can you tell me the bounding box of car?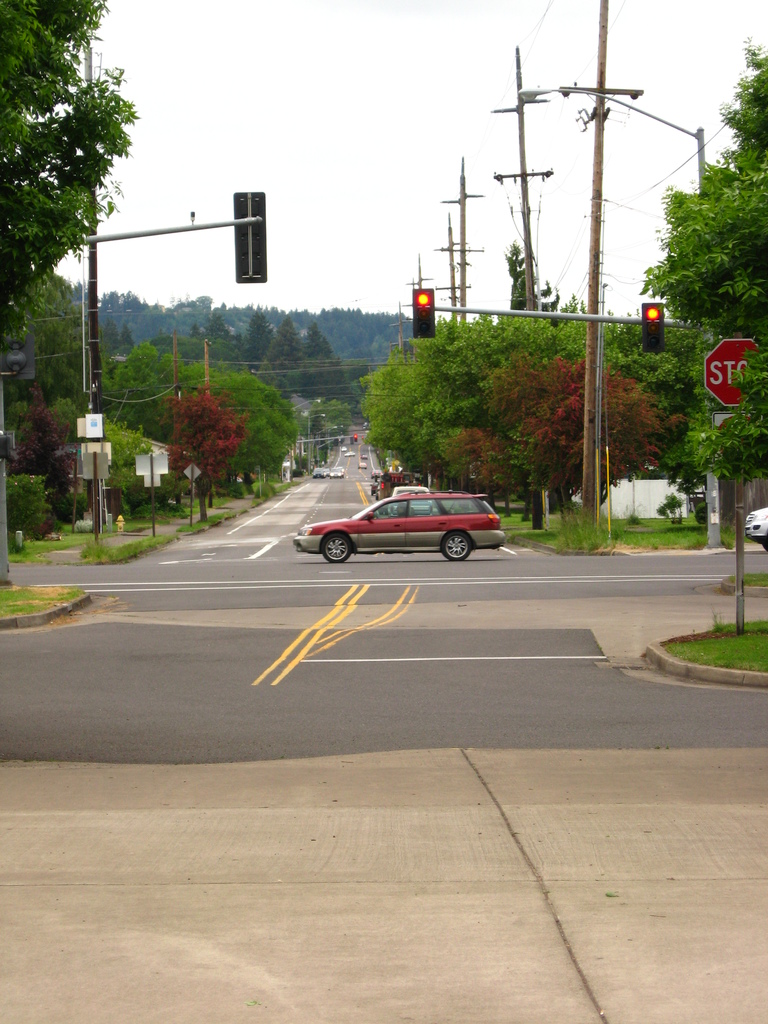
744, 502, 767, 545.
